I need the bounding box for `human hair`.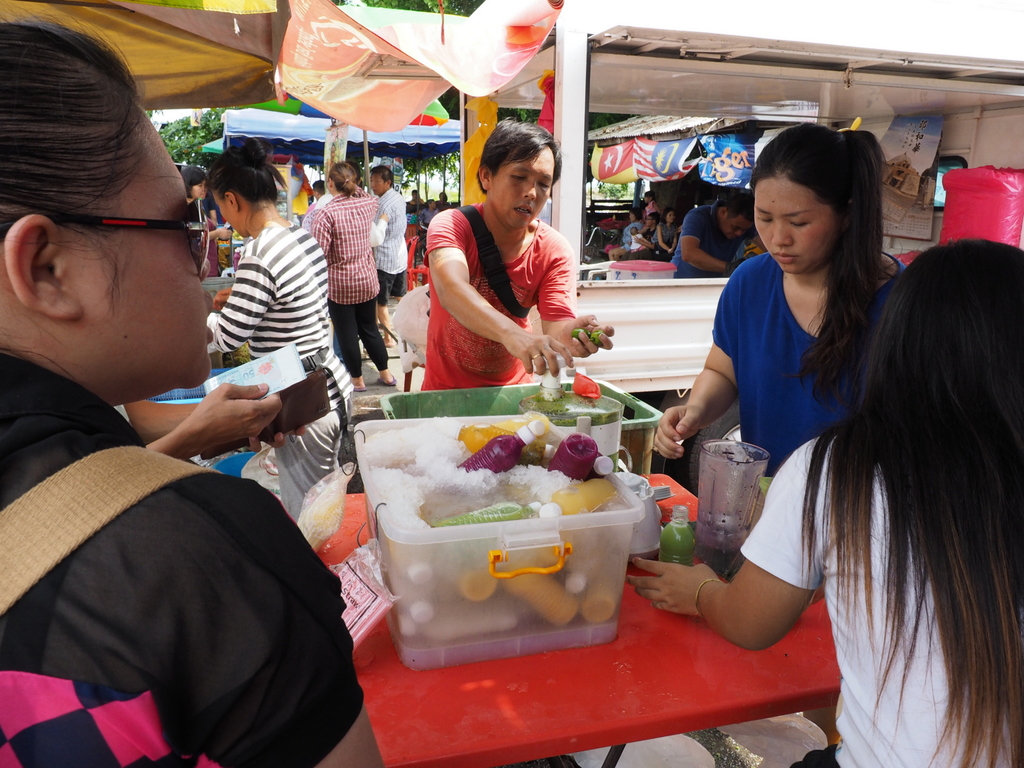
Here it is: box(202, 135, 288, 234).
